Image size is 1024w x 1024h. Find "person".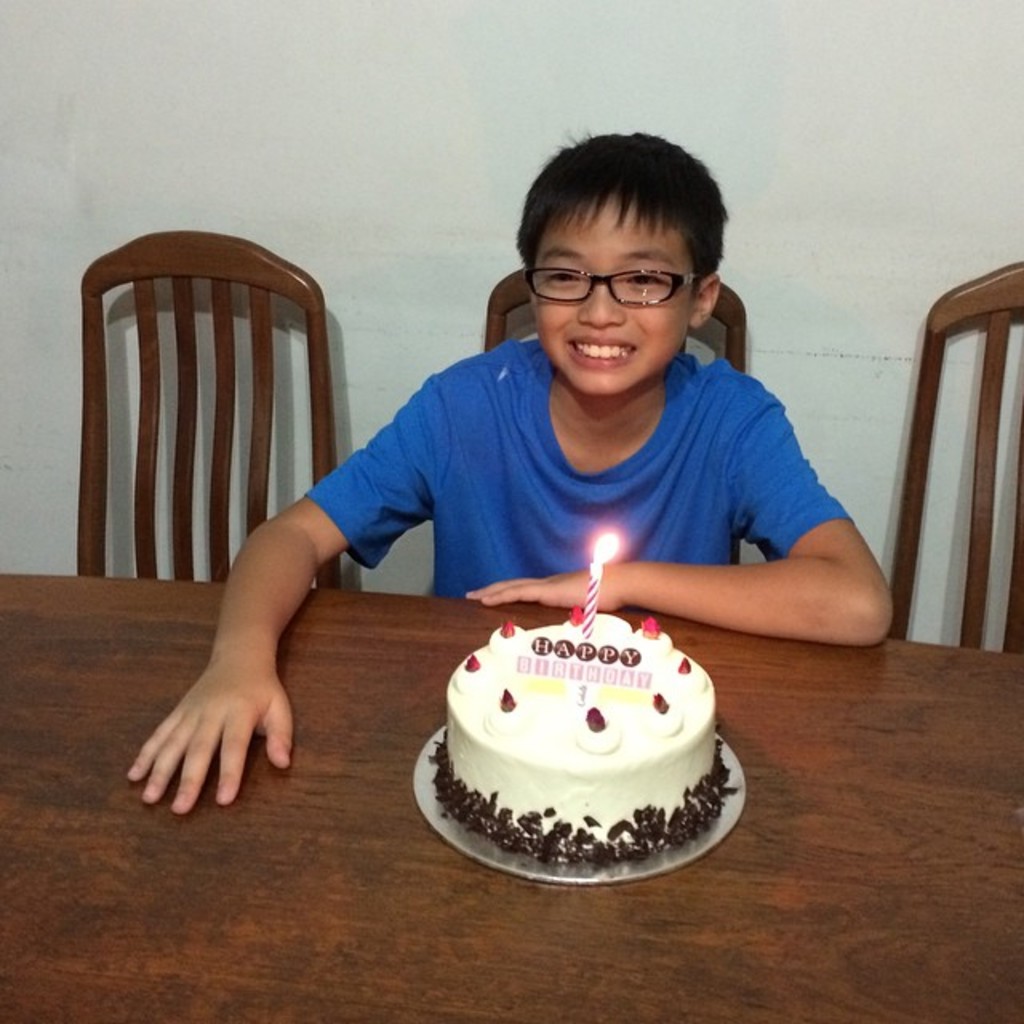
118/133/891/826.
